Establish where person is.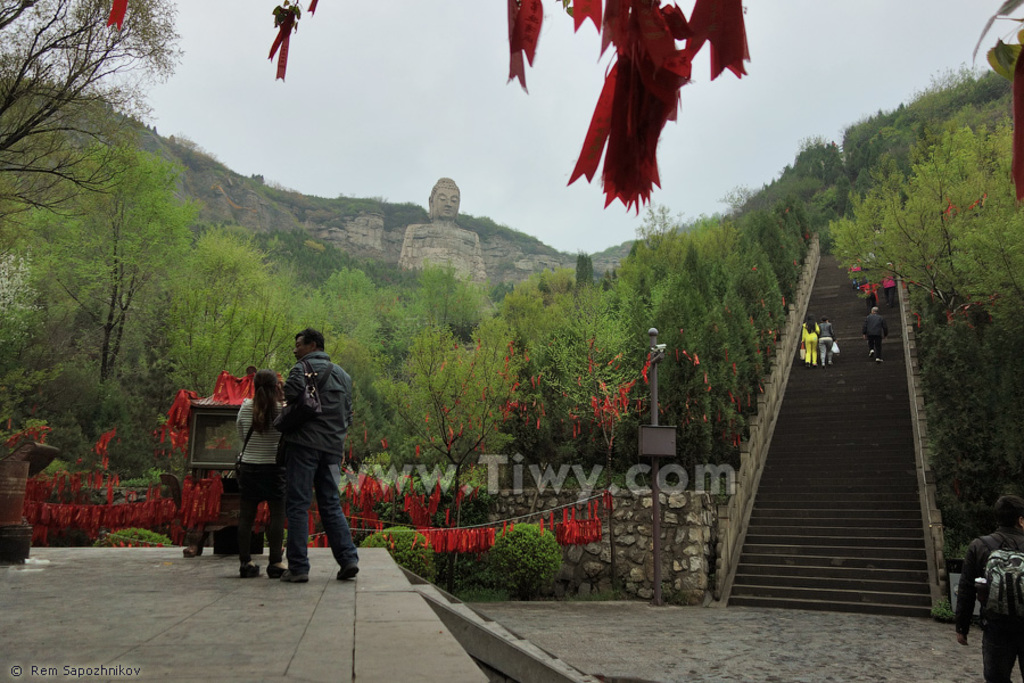
Established at BBox(234, 368, 292, 592).
